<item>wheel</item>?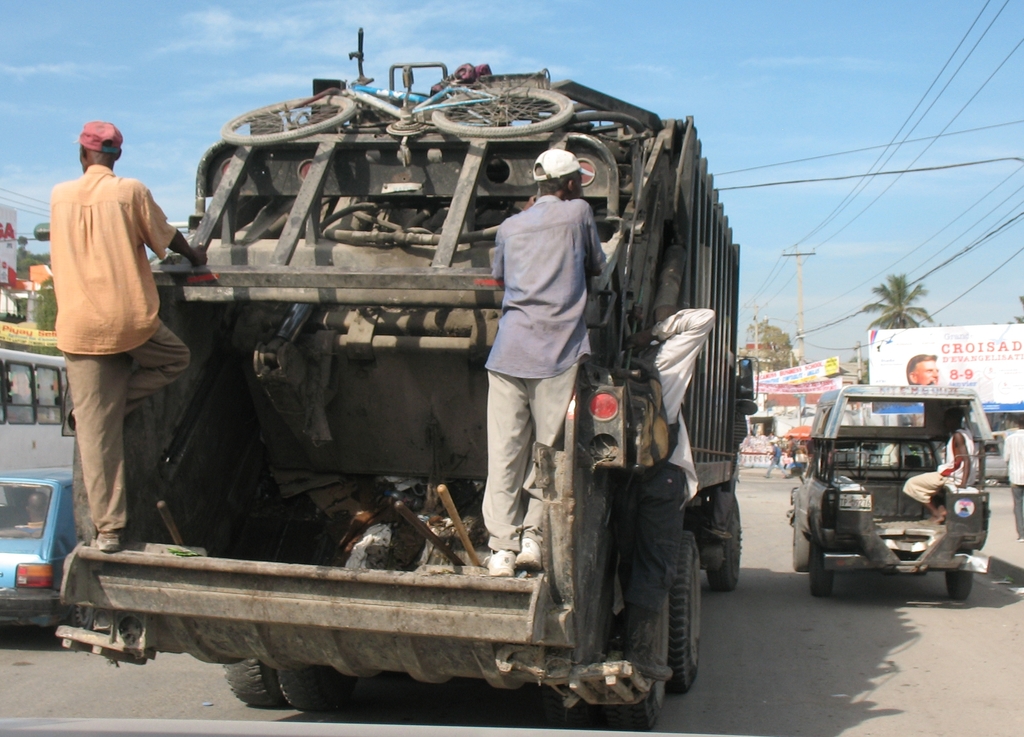
bbox(592, 661, 663, 736)
